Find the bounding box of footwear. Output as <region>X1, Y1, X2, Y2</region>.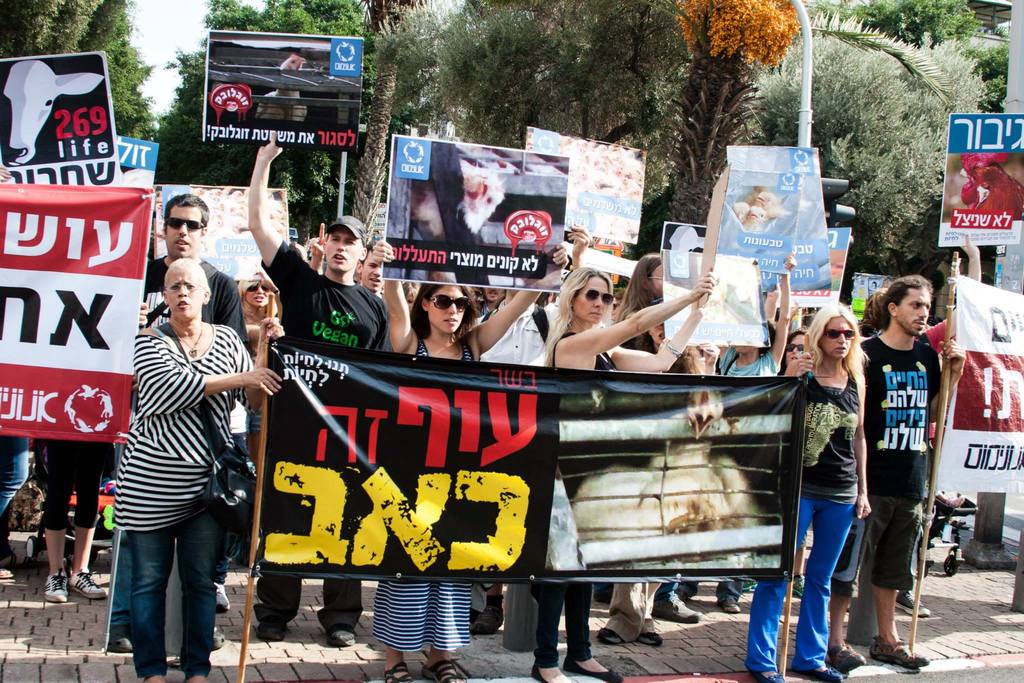
<region>753, 671, 784, 682</region>.
